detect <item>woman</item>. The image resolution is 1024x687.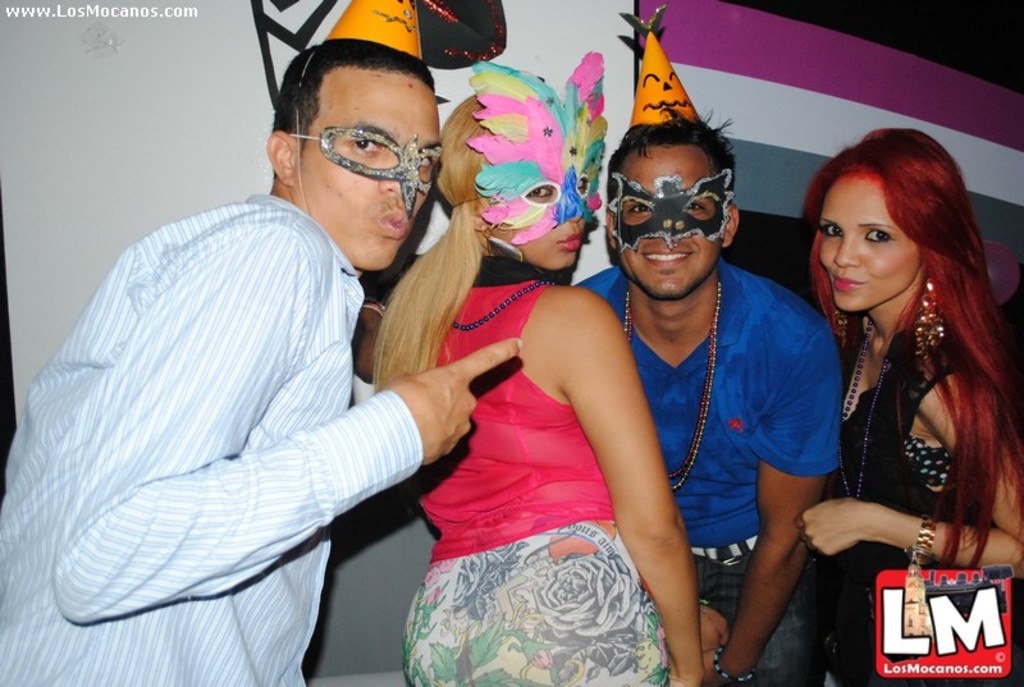
<bbox>366, 59, 707, 686</bbox>.
